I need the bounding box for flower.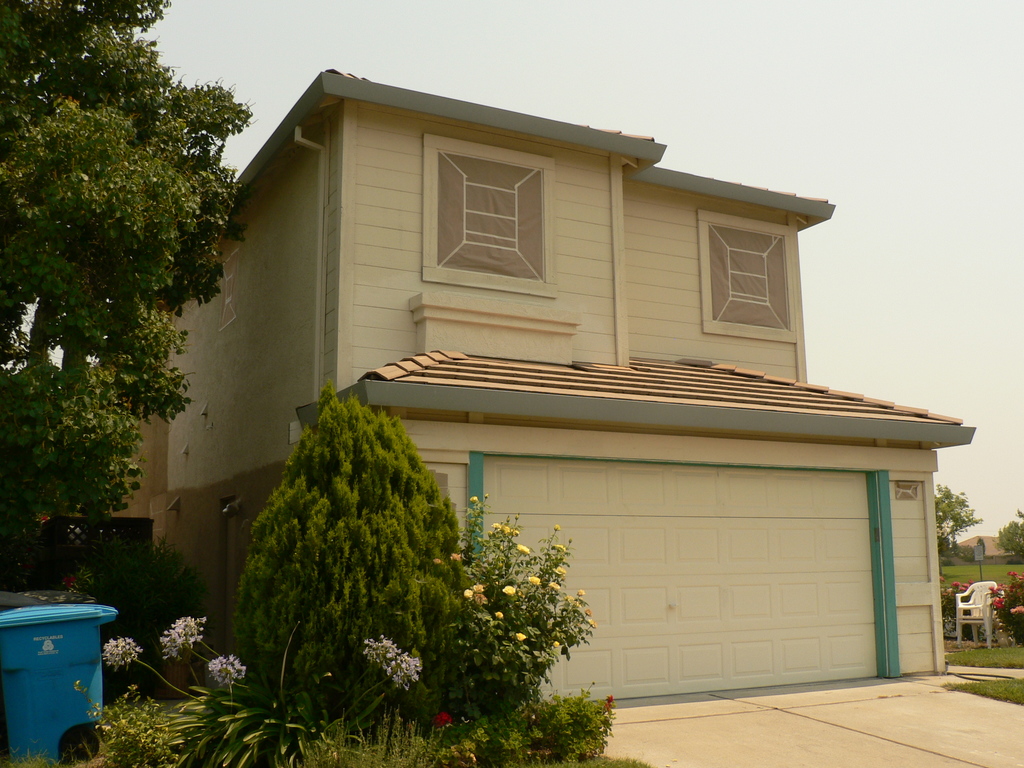
Here it is: 551, 565, 559, 580.
